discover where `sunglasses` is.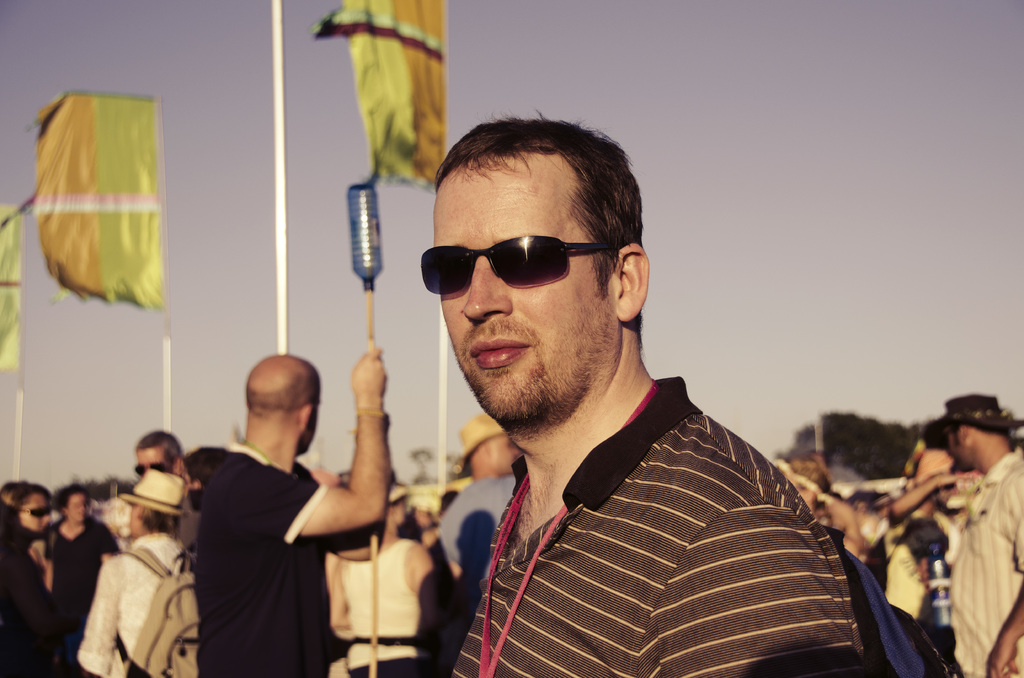
Discovered at bbox=(419, 229, 623, 296).
